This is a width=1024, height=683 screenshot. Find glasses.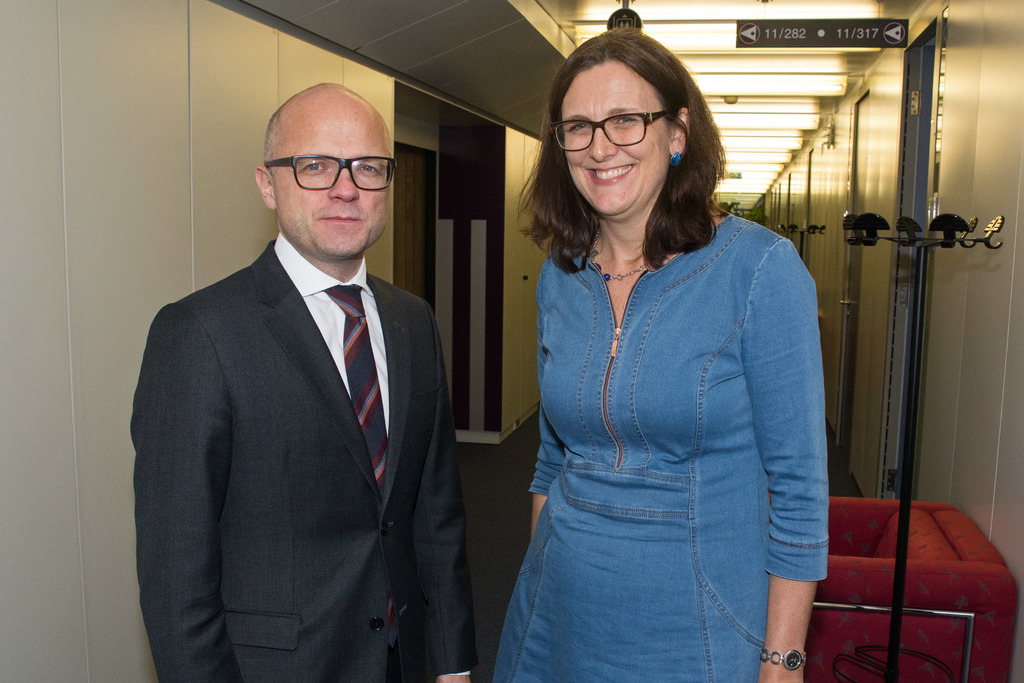
Bounding box: pyautogui.locateOnScreen(547, 103, 685, 152).
